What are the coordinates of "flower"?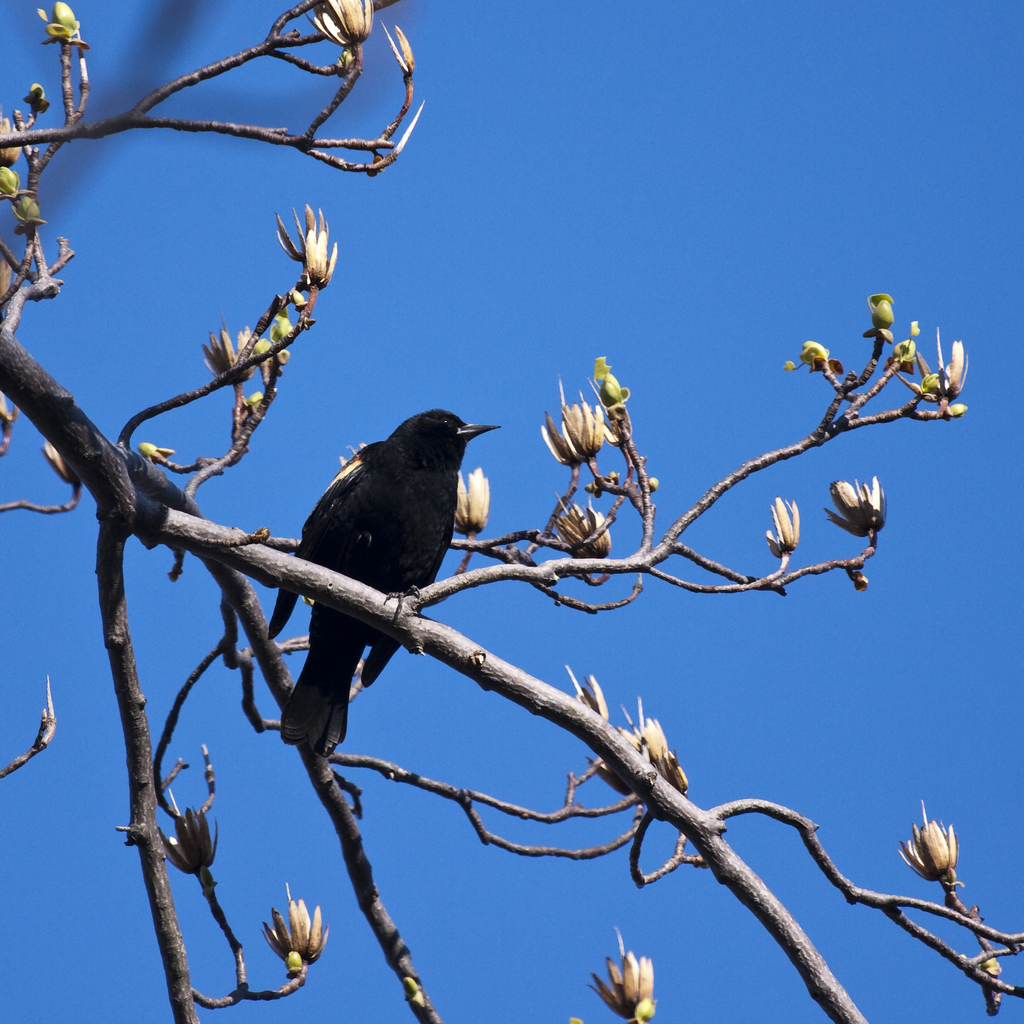
bbox=(901, 801, 959, 888).
